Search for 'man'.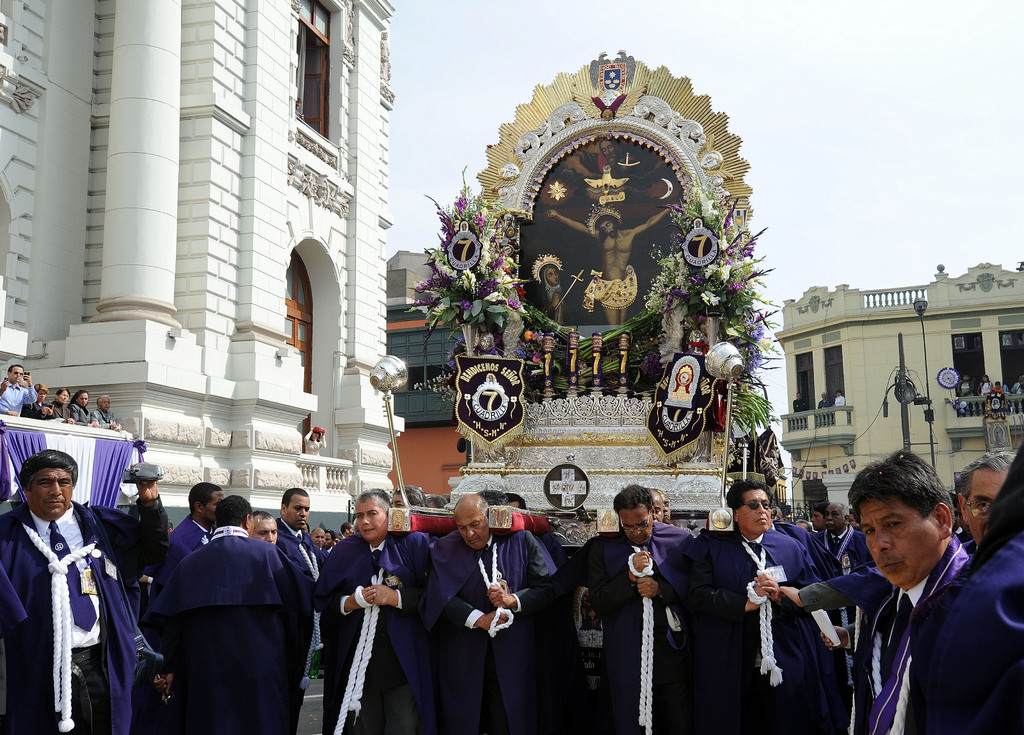
Found at 819, 390, 835, 408.
